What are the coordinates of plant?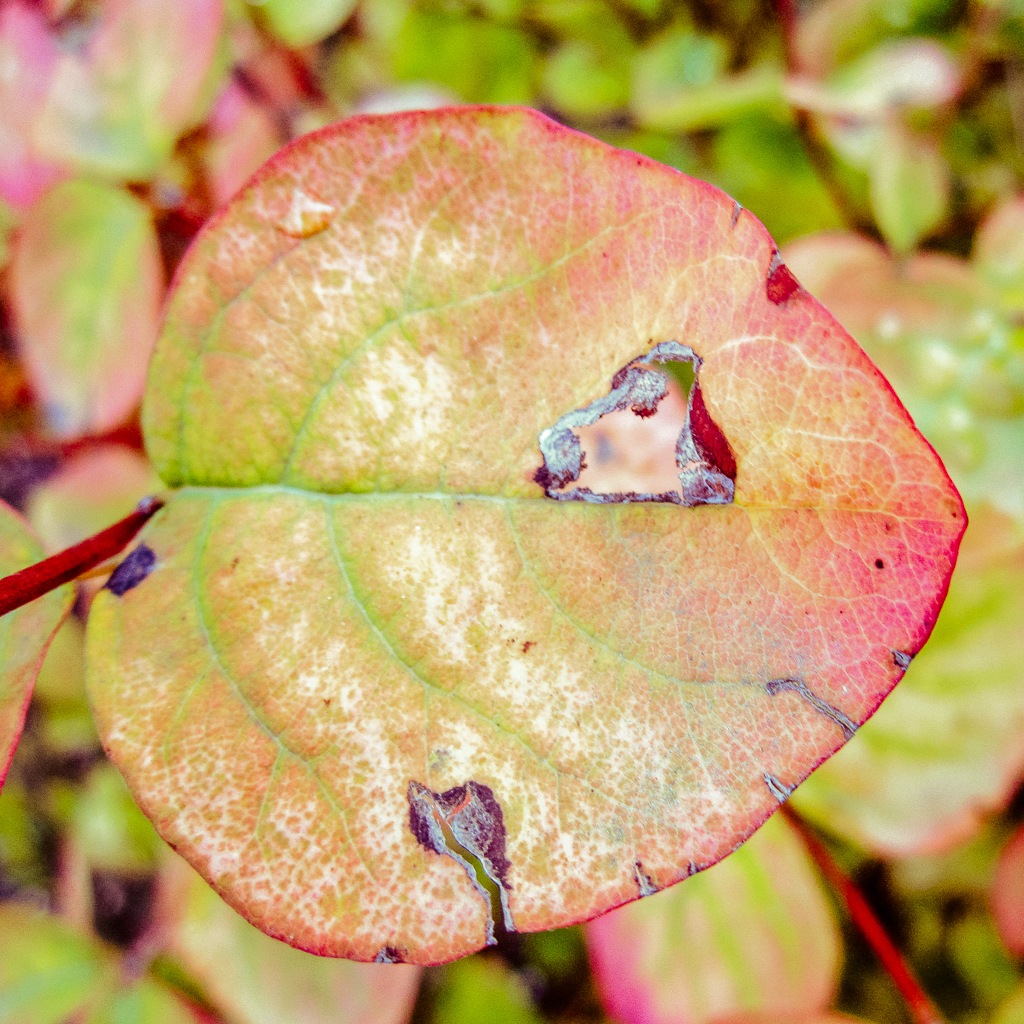
bbox=[0, 36, 1023, 1023].
